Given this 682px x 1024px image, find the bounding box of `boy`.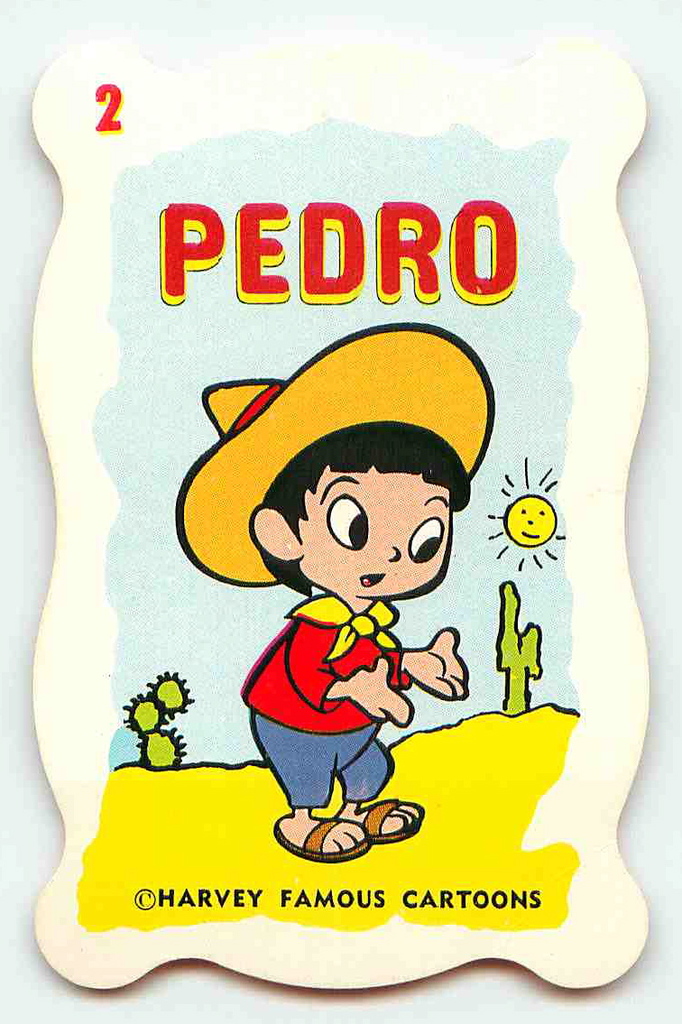
pyautogui.locateOnScreen(176, 317, 496, 860).
